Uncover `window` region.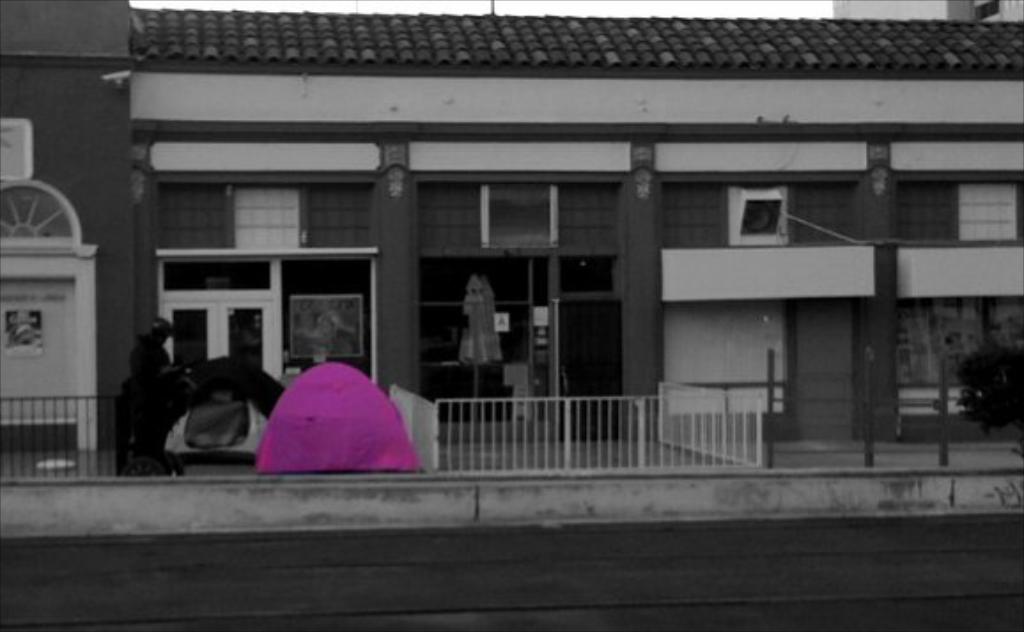
Uncovered: (left=958, top=184, right=1019, bottom=243).
